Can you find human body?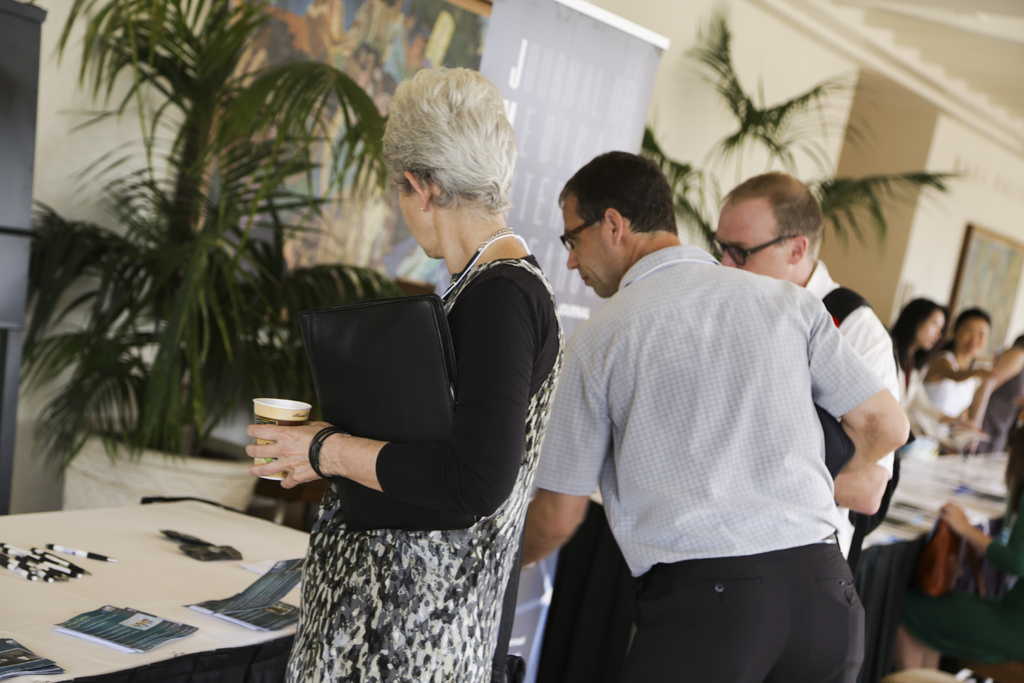
Yes, bounding box: bbox=(519, 151, 908, 682).
